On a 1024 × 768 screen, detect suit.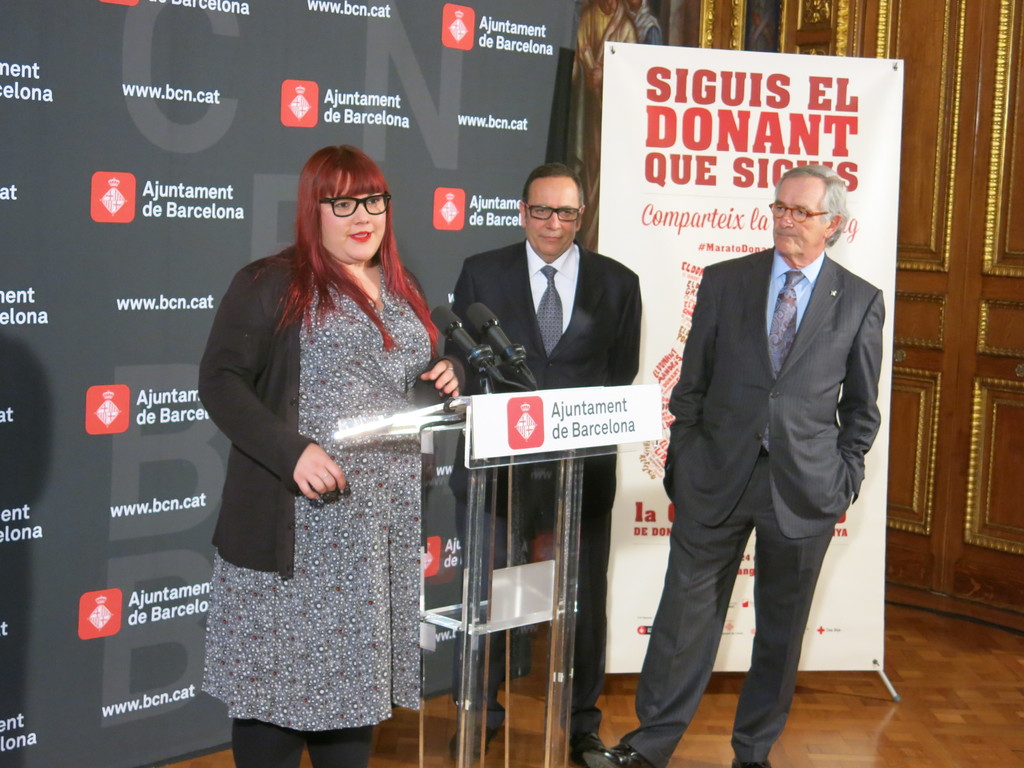
box(662, 138, 889, 760).
